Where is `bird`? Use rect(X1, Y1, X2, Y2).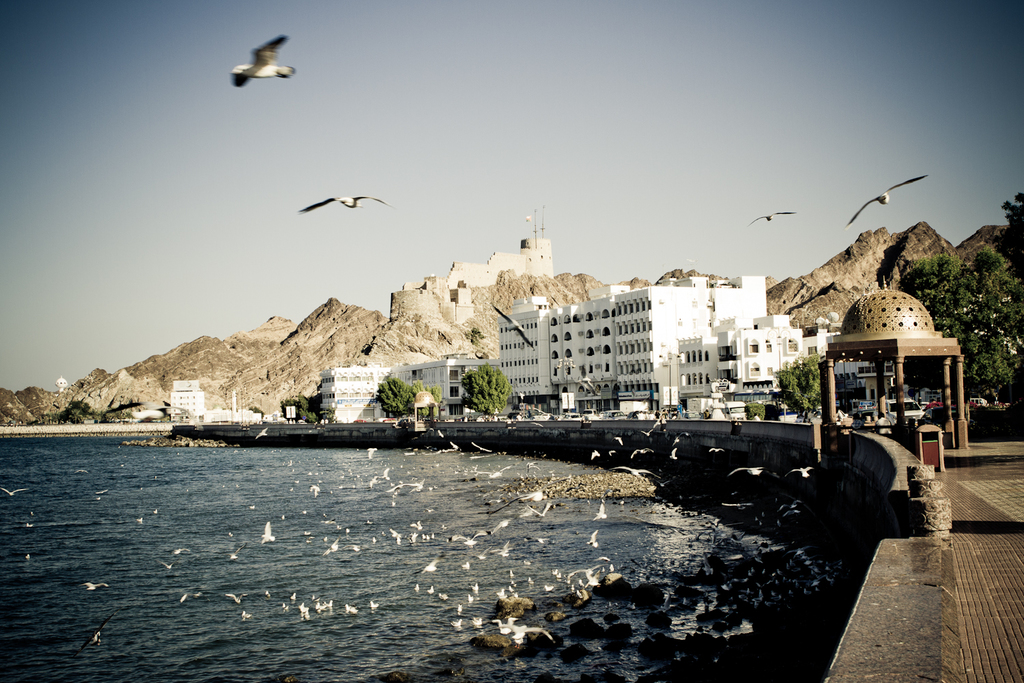
rect(489, 614, 520, 635).
